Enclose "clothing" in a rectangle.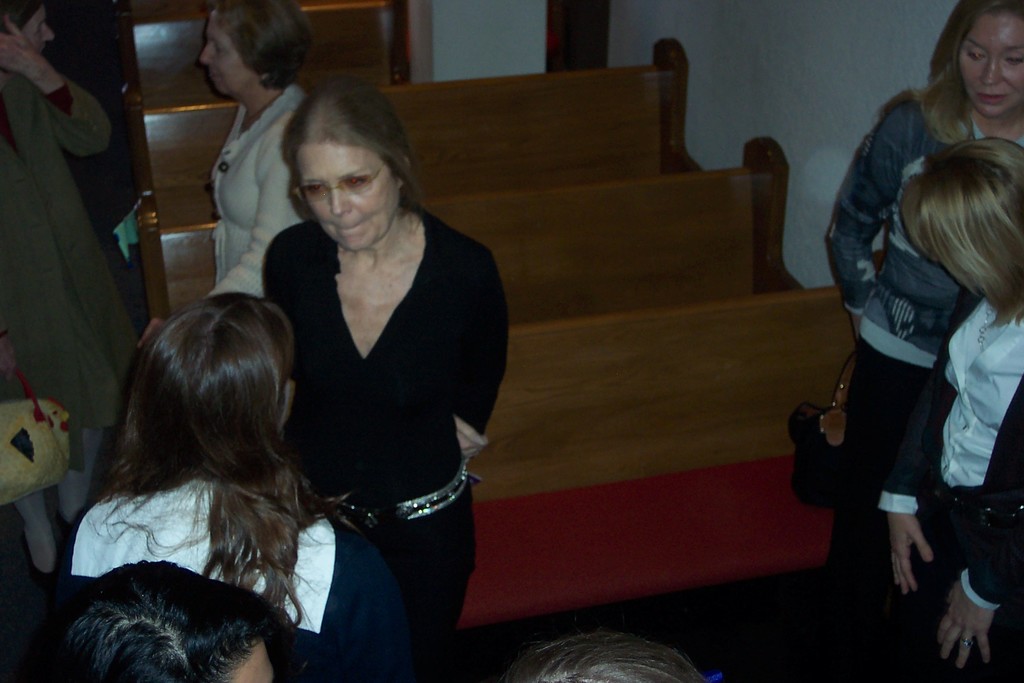
bbox=(264, 202, 509, 682).
